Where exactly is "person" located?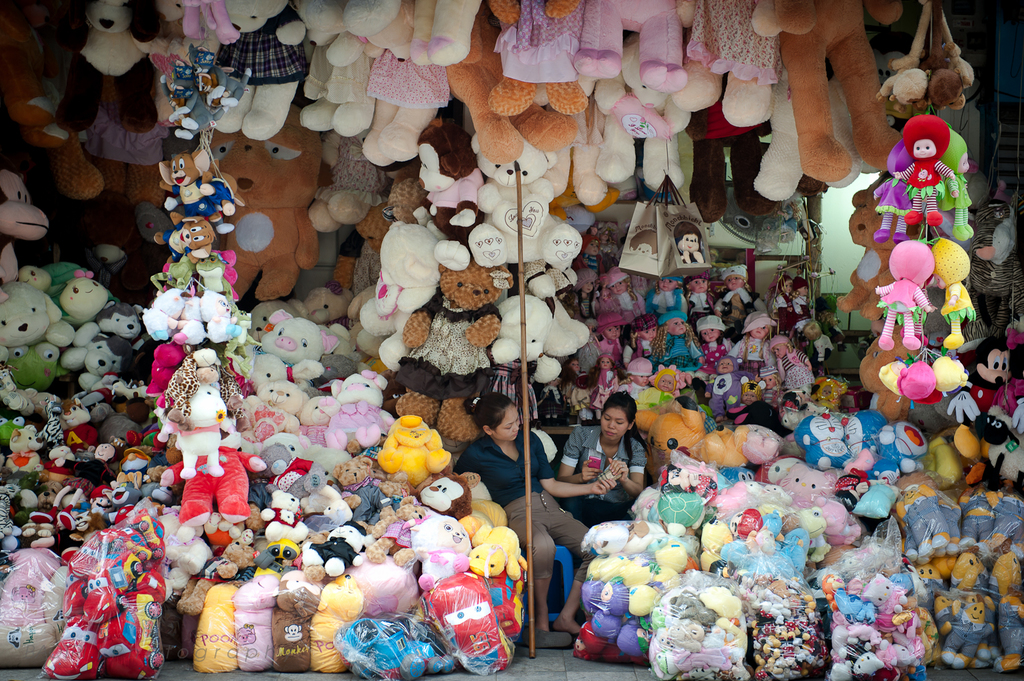
Its bounding box is 567, 360, 584, 387.
